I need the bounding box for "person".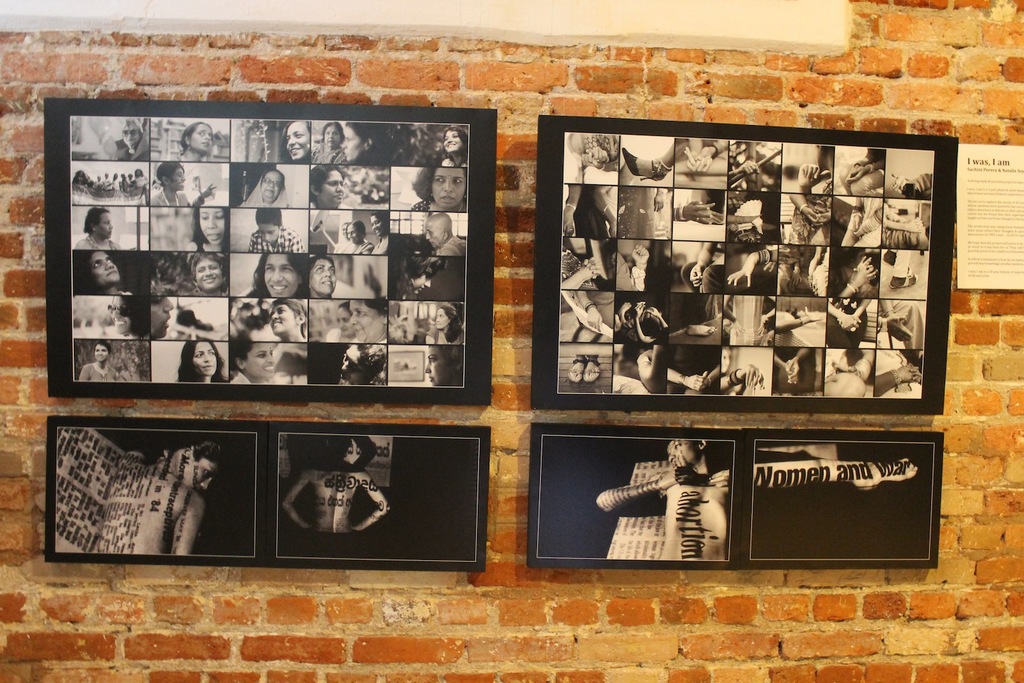
Here it is: 338:342:390:383.
